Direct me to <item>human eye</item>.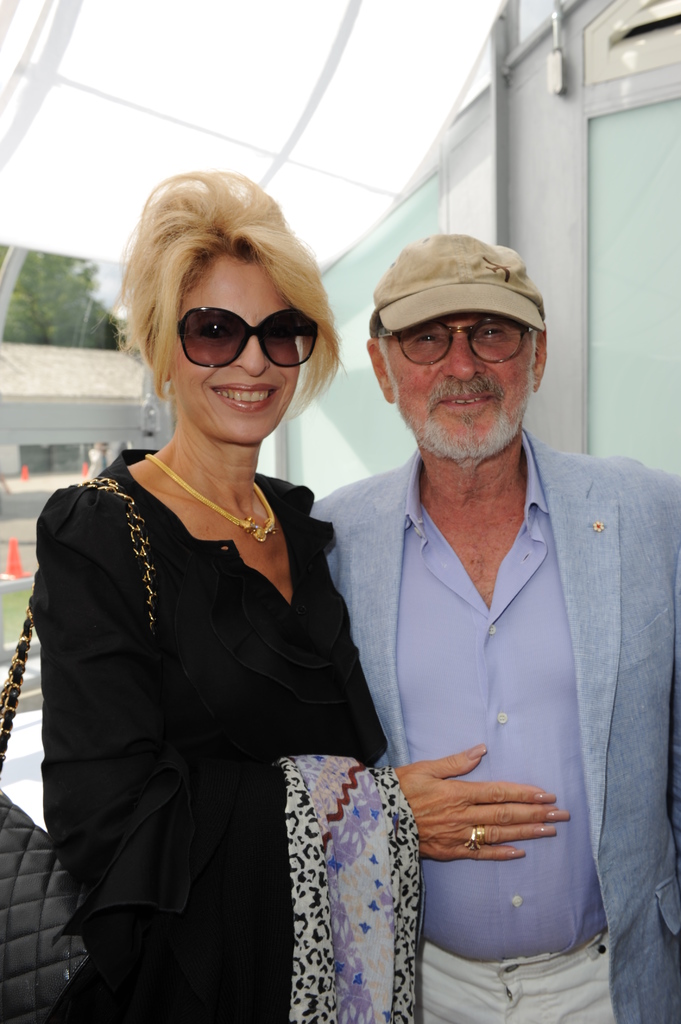
Direction: 476 321 509 344.
